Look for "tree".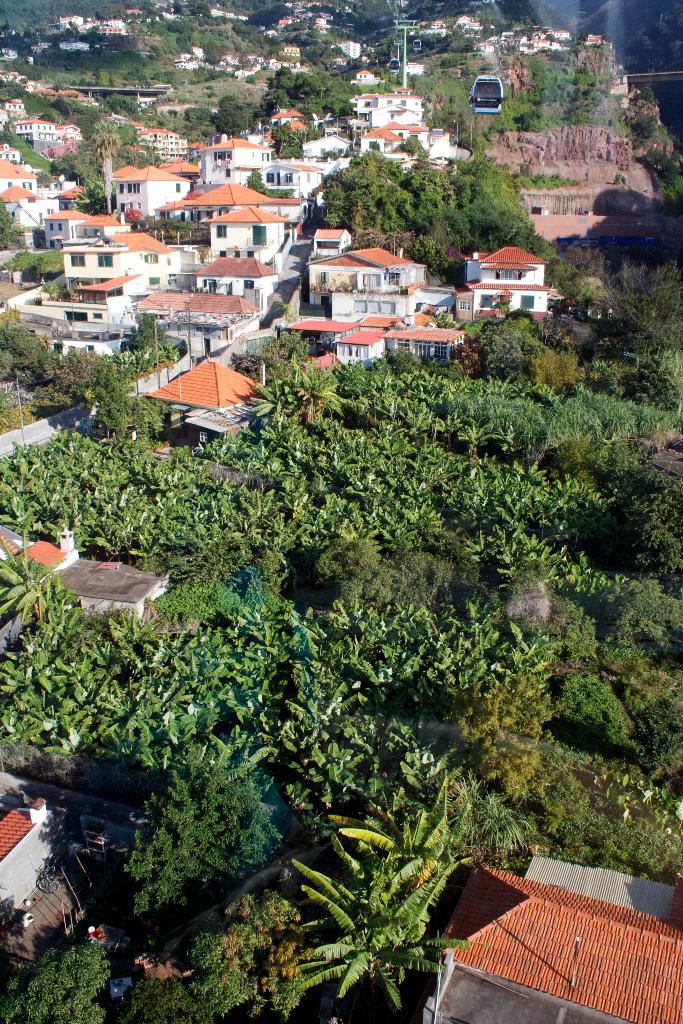
Found: x1=74, y1=102, x2=107, y2=112.
